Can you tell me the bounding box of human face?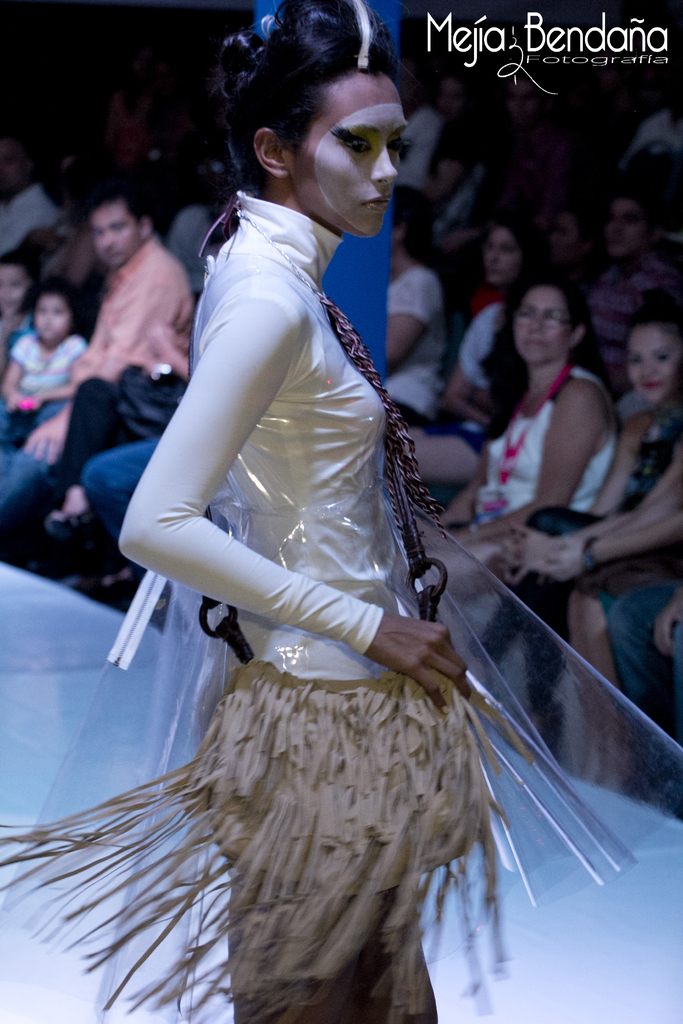
513 289 565 362.
